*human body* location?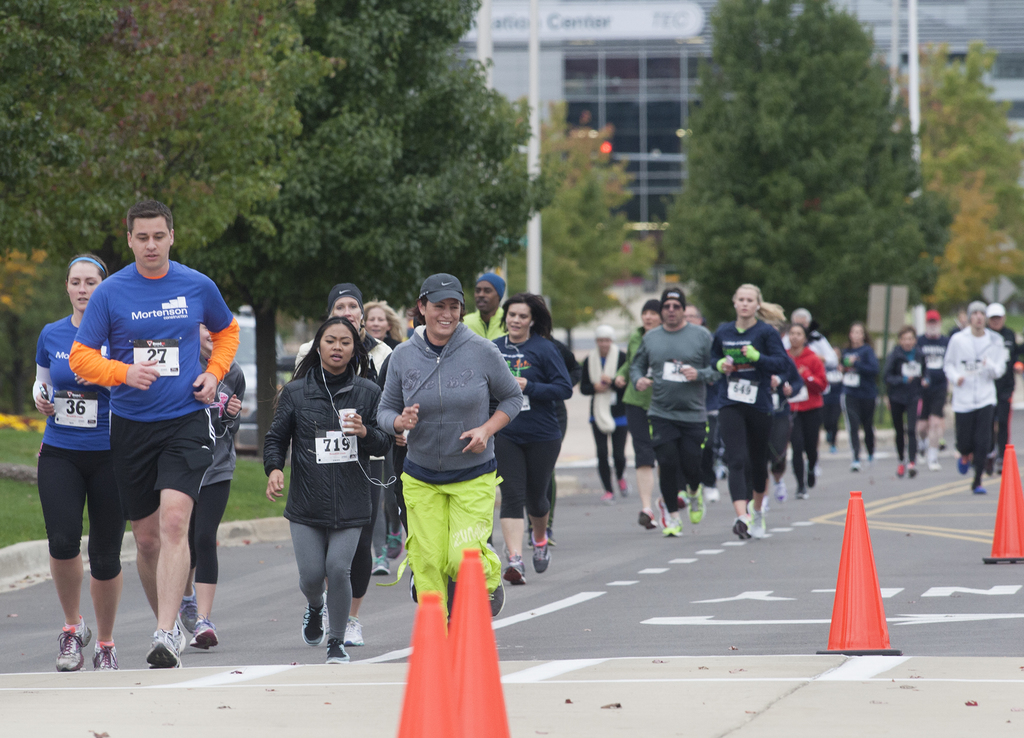
rect(69, 265, 244, 672)
